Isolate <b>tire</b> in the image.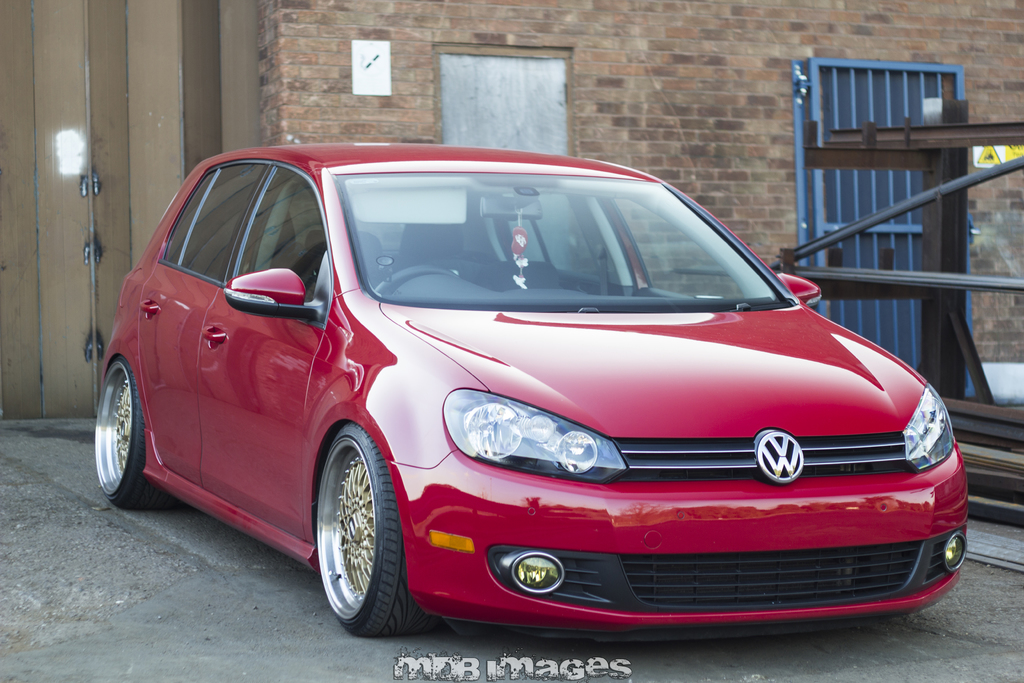
Isolated region: left=312, top=423, right=434, bottom=641.
